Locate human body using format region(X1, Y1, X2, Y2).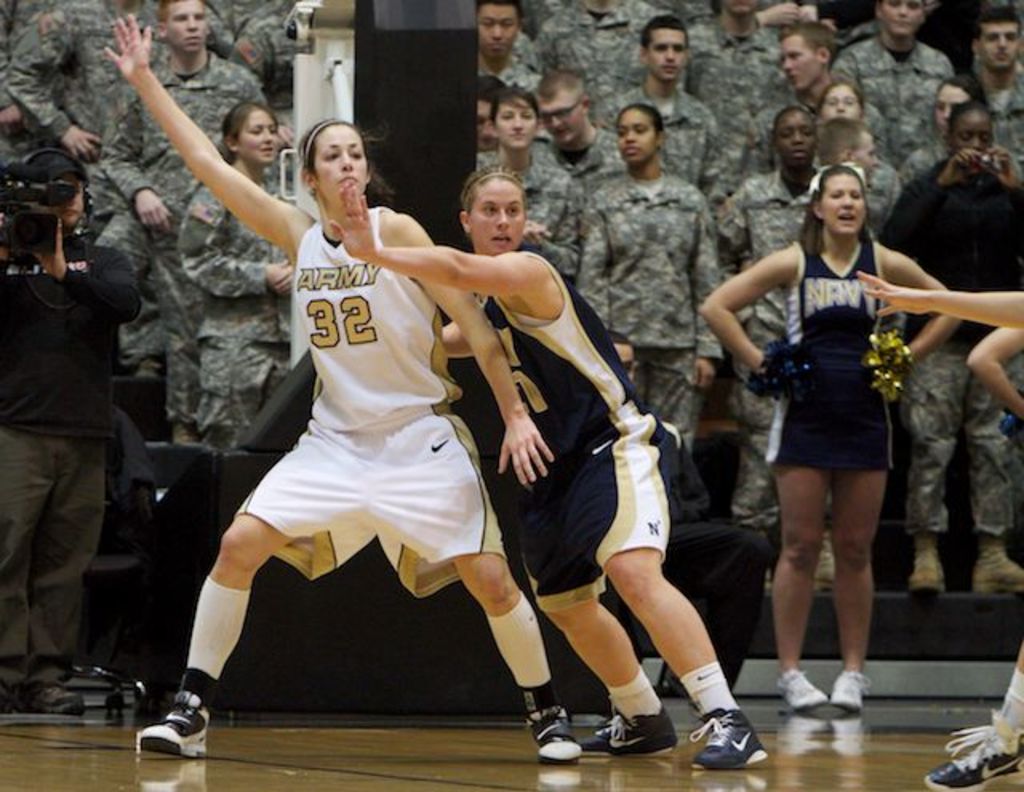
region(318, 163, 768, 773).
